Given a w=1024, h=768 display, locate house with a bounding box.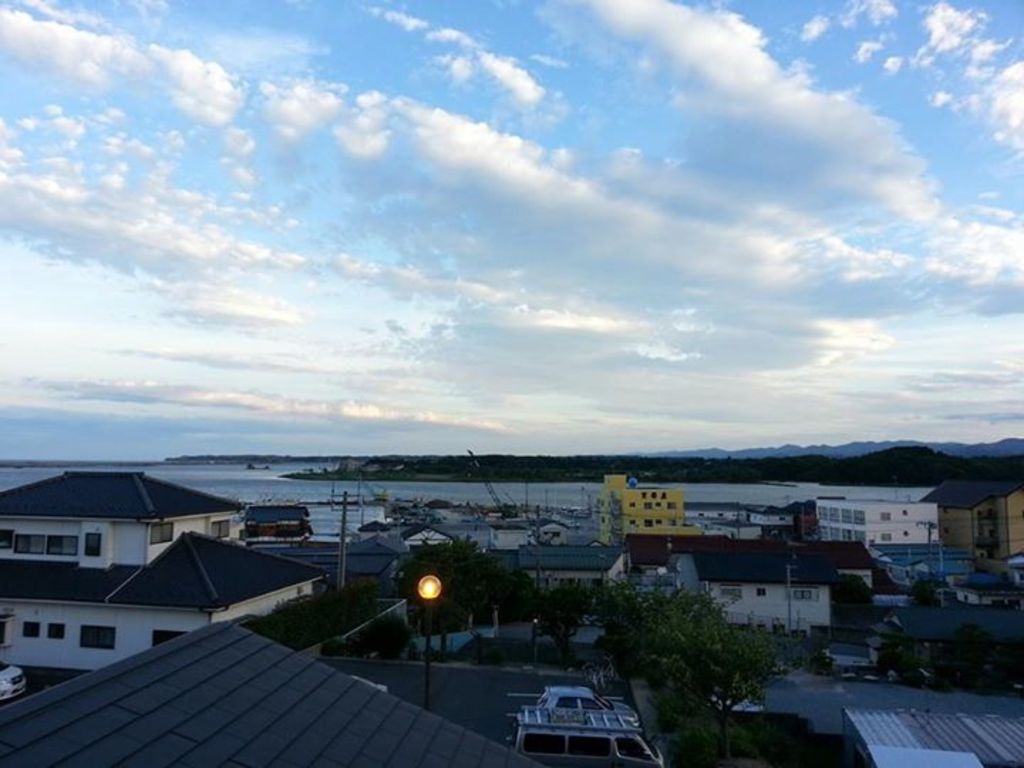
Located: x1=6 y1=536 x2=213 y2=677.
